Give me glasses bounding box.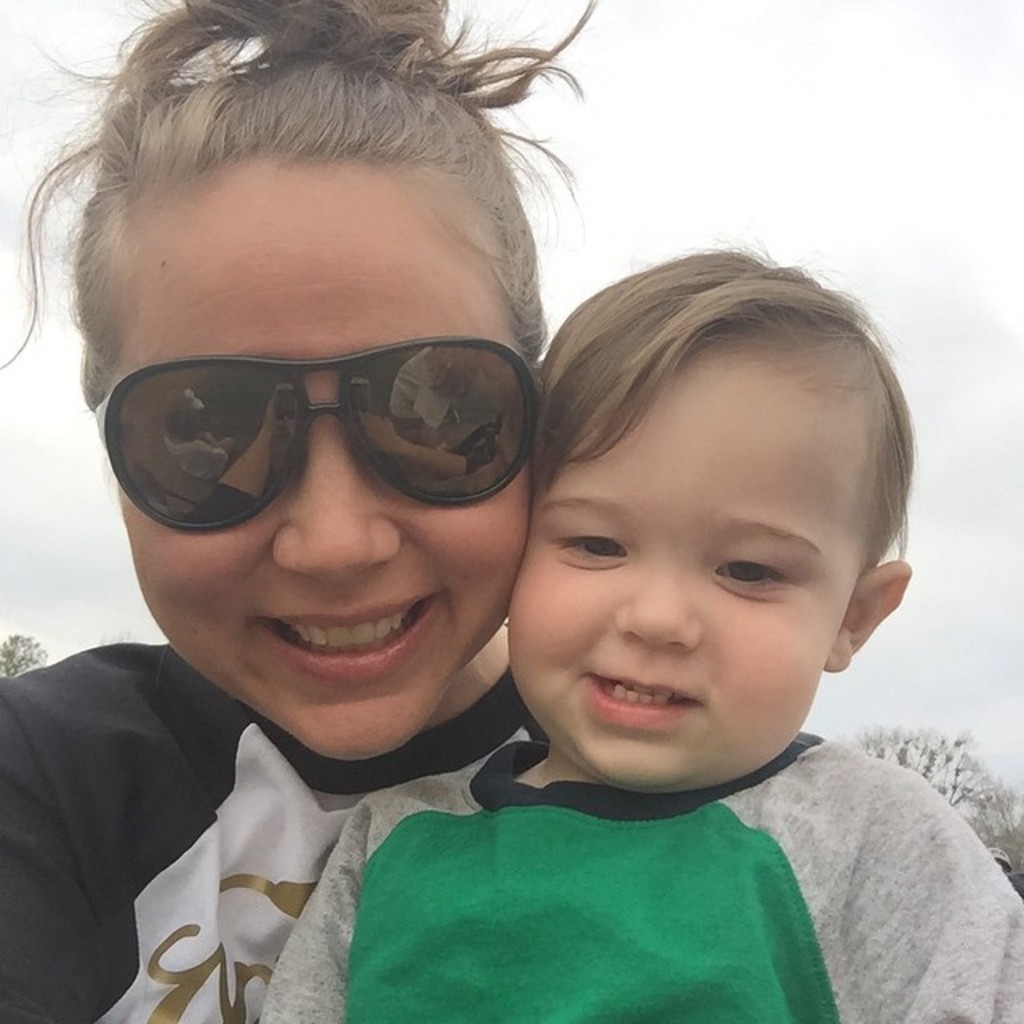
box(88, 334, 542, 534).
